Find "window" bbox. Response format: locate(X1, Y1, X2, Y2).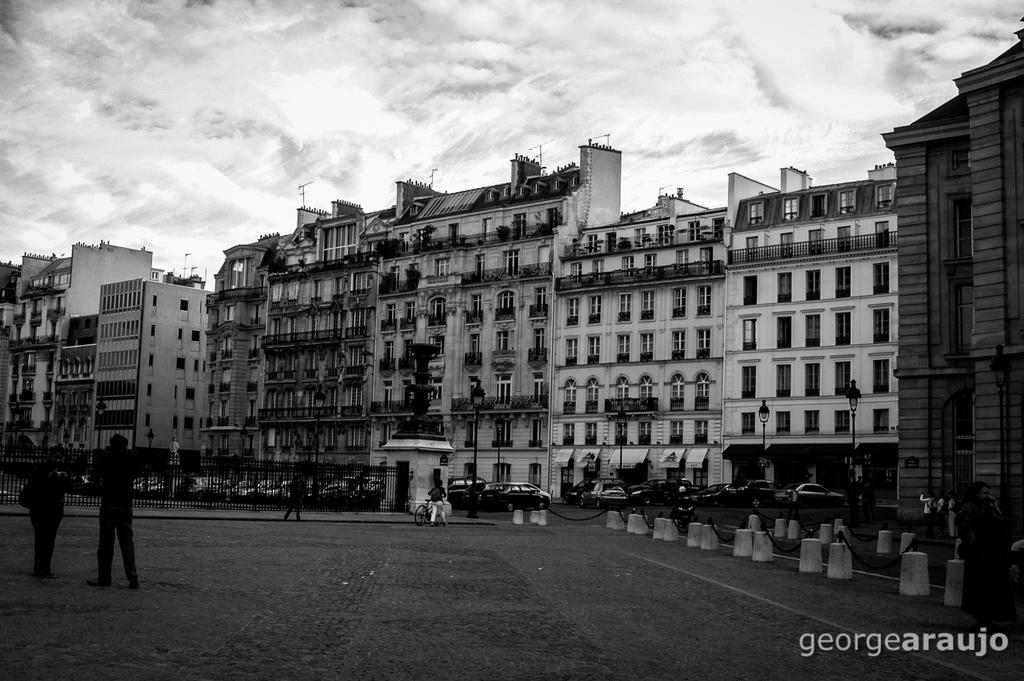
locate(834, 264, 850, 294).
